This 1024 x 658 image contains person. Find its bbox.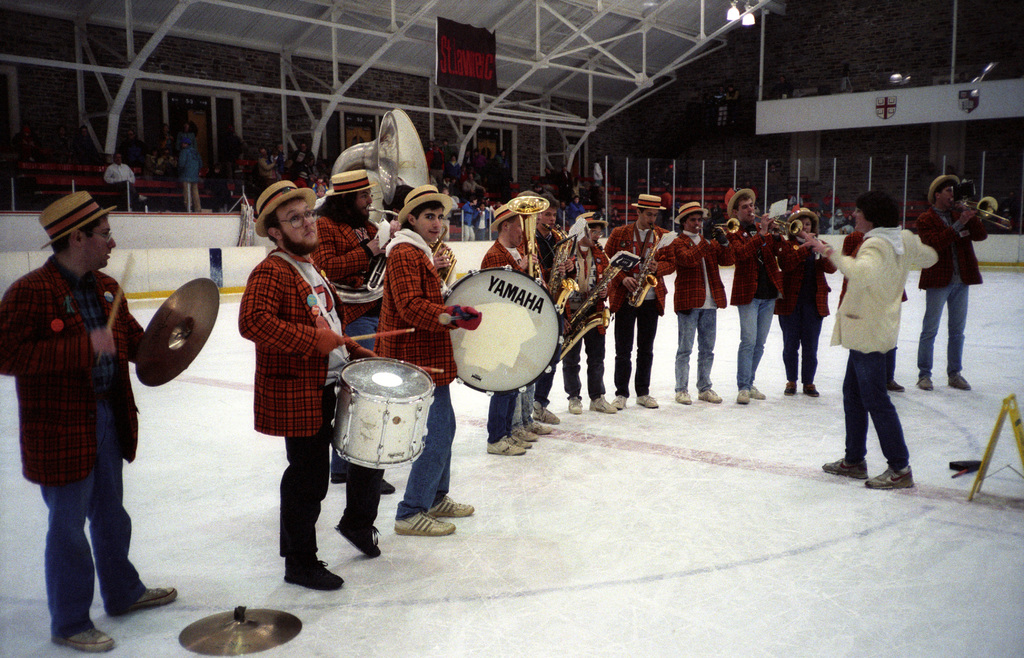
474:206:528:469.
